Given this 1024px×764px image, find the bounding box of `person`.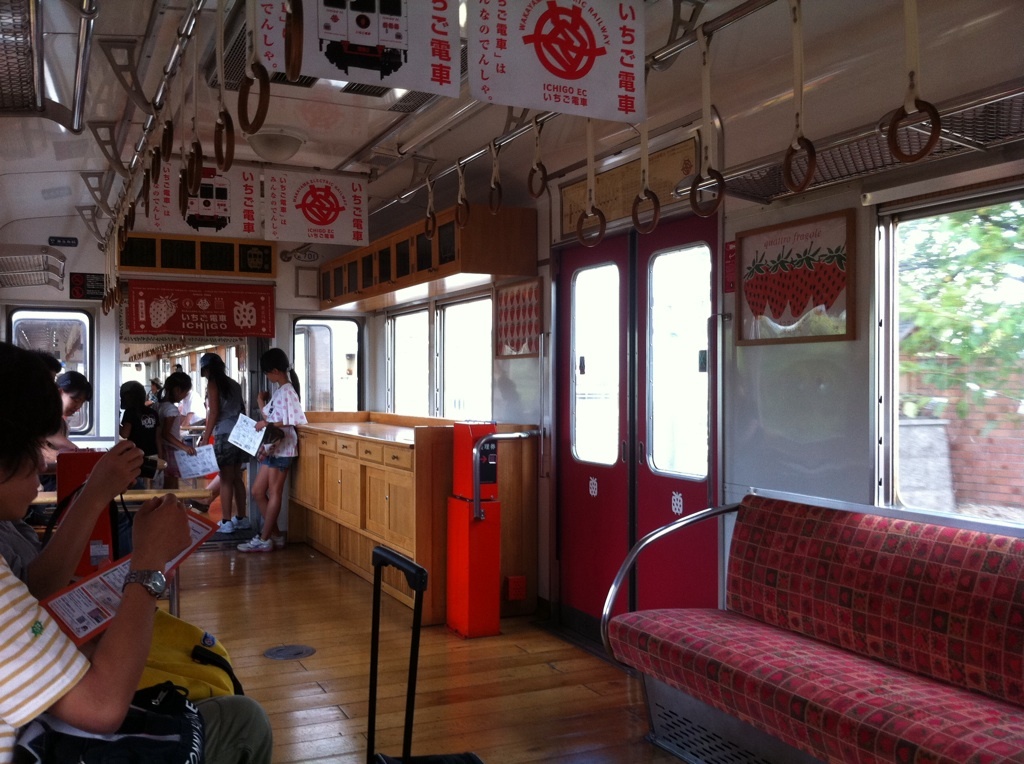
[left=200, top=354, right=251, bottom=523].
